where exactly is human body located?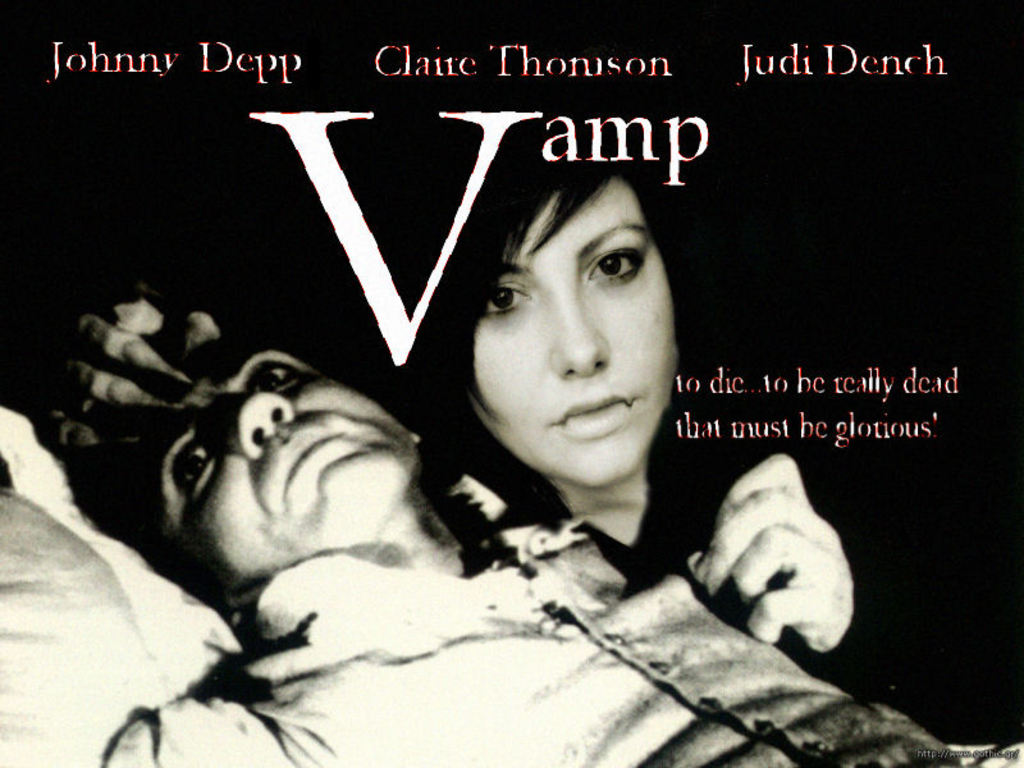
Its bounding box is [x1=99, y1=527, x2=1023, y2=767].
